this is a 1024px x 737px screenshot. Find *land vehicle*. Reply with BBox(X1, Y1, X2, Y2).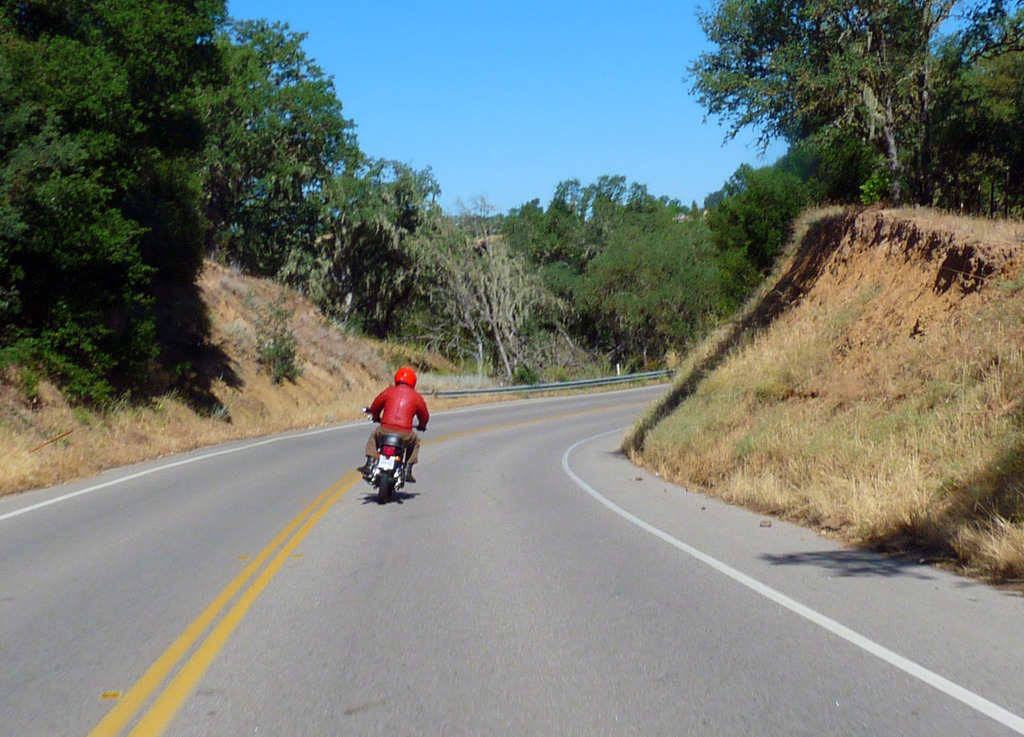
BBox(347, 400, 429, 504).
